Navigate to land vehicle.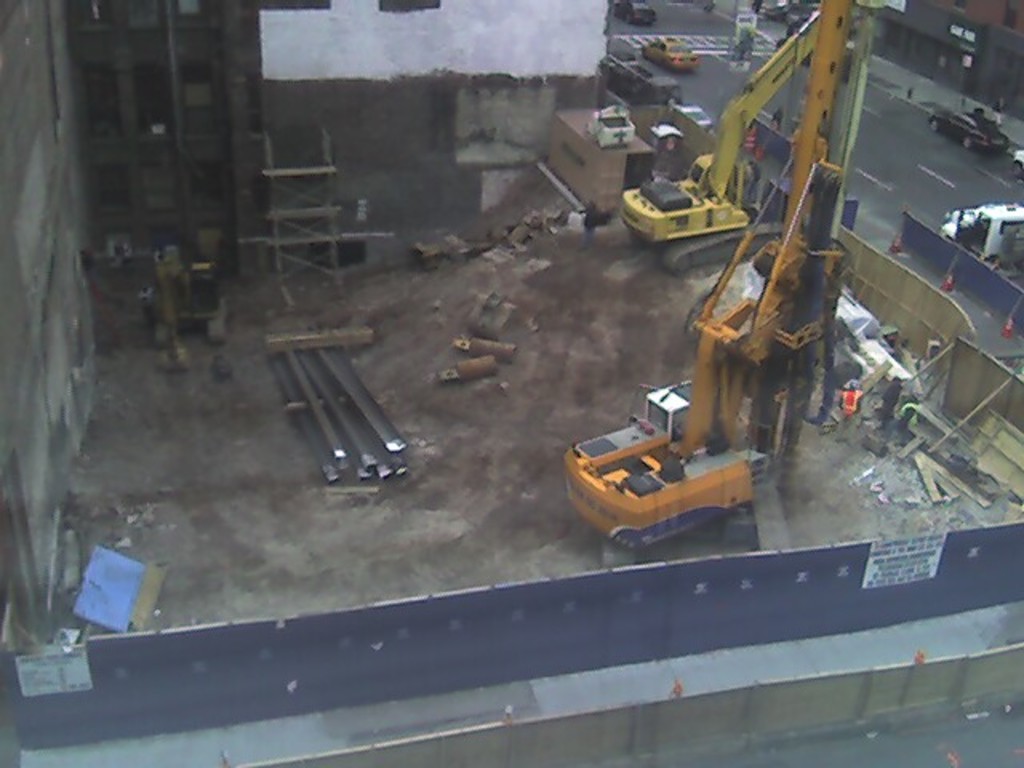
Navigation target: Rect(941, 200, 1022, 288).
